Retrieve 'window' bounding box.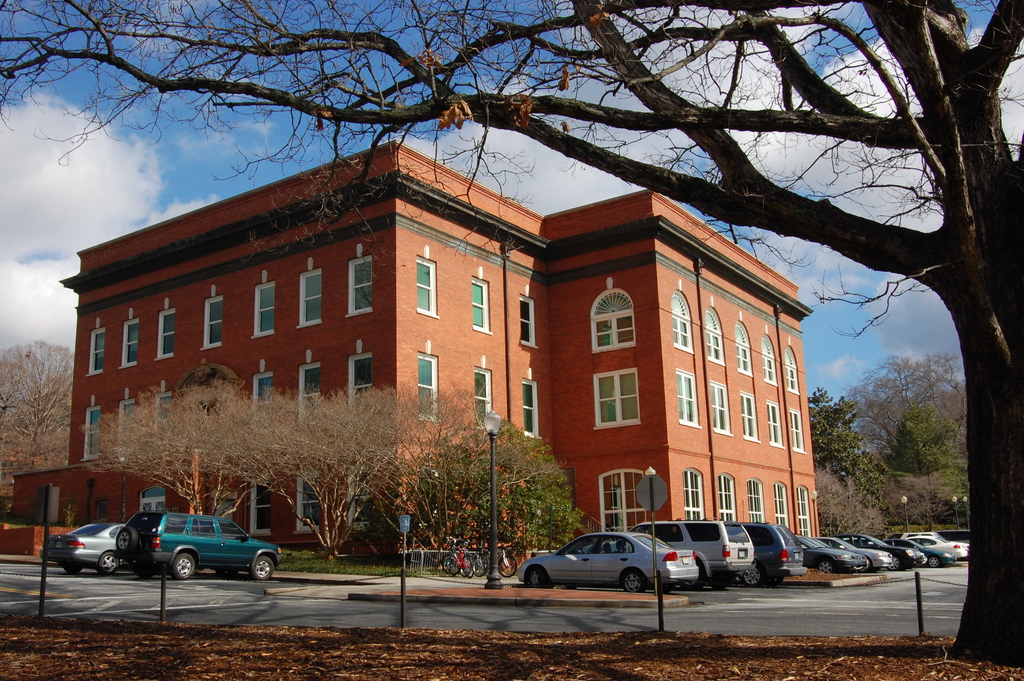
Bounding box: box(299, 361, 321, 416).
